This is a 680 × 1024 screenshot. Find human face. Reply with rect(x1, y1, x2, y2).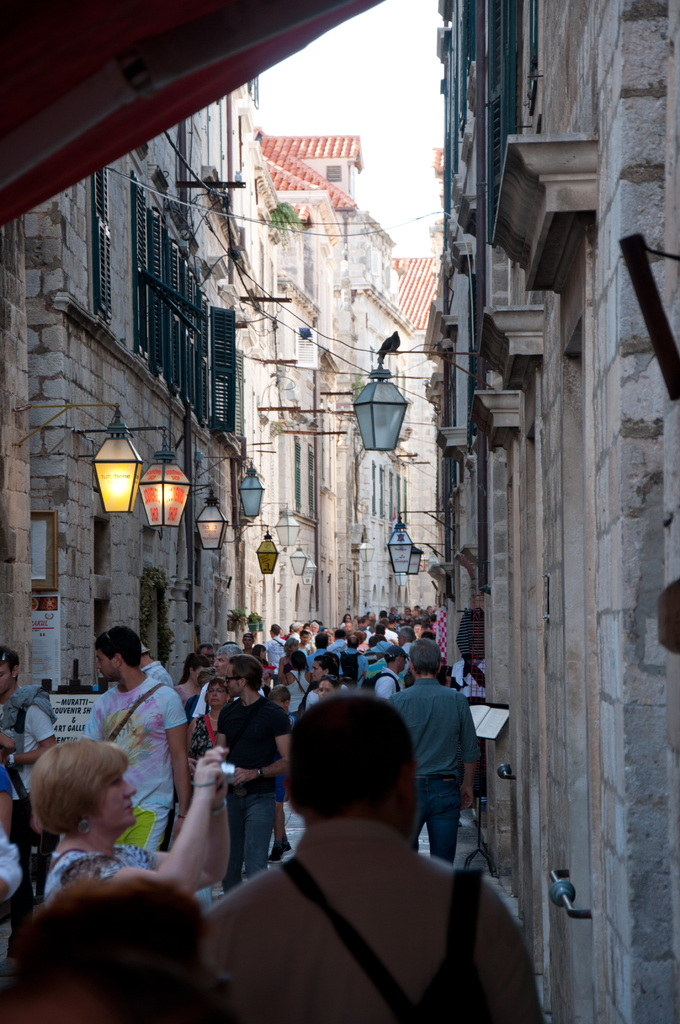
rect(243, 635, 252, 644).
